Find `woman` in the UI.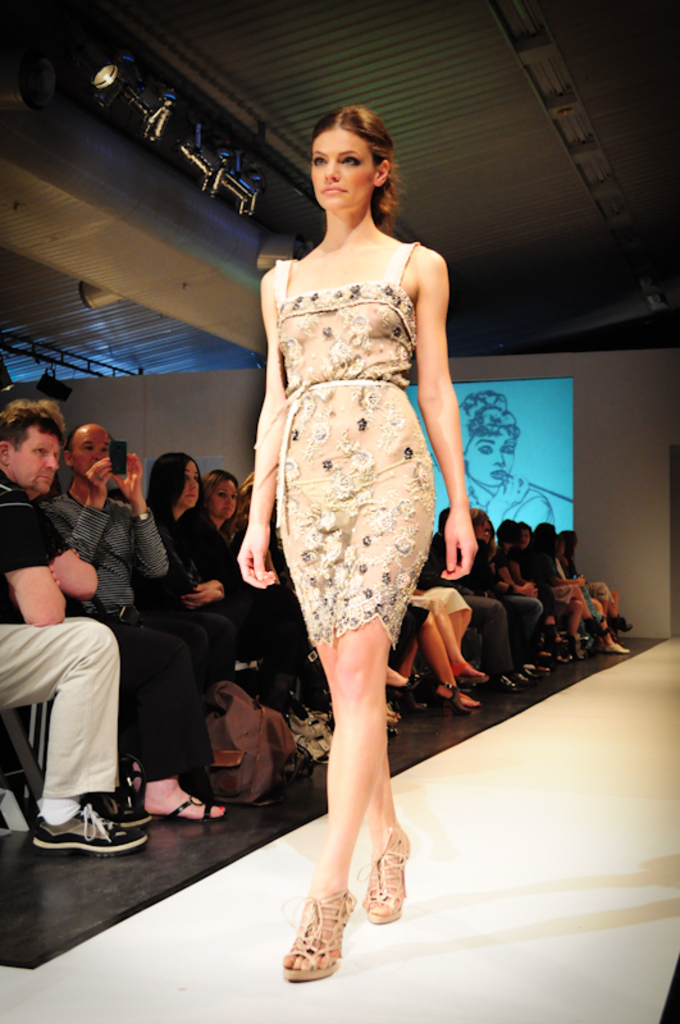
UI element at (218, 109, 475, 923).
